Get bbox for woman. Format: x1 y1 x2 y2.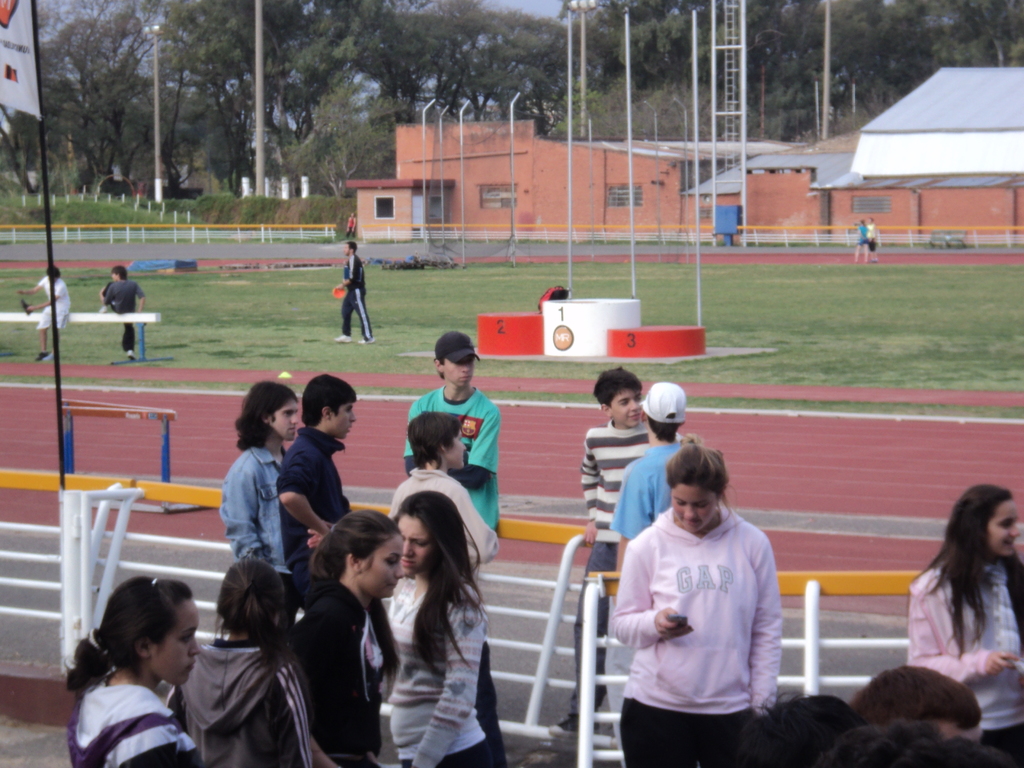
890 484 1023 719.
